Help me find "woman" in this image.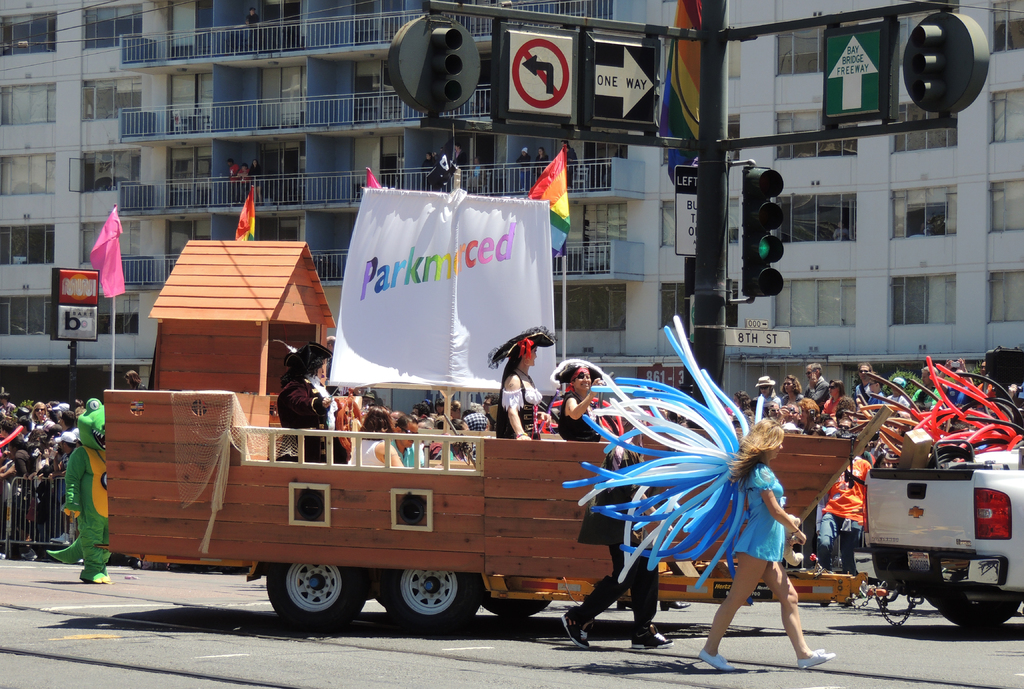
Found it: 778:373:804:411.
